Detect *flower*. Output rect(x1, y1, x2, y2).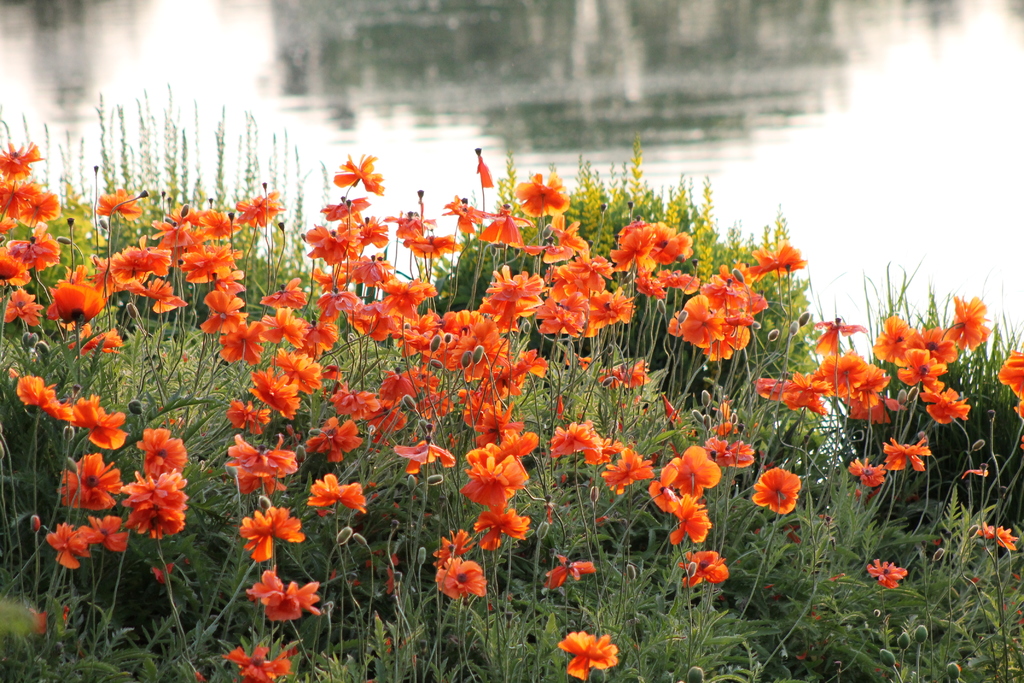
rect(98, 186, 145, 211).
